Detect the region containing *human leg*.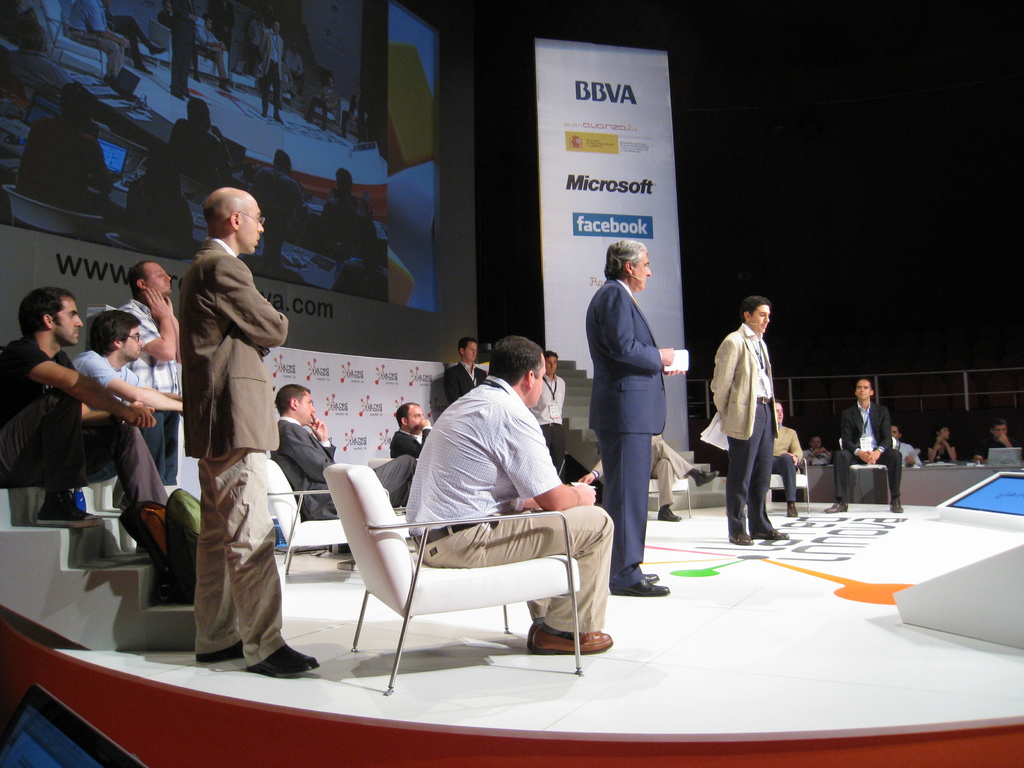
bbox(830, 447, 900, 523).
